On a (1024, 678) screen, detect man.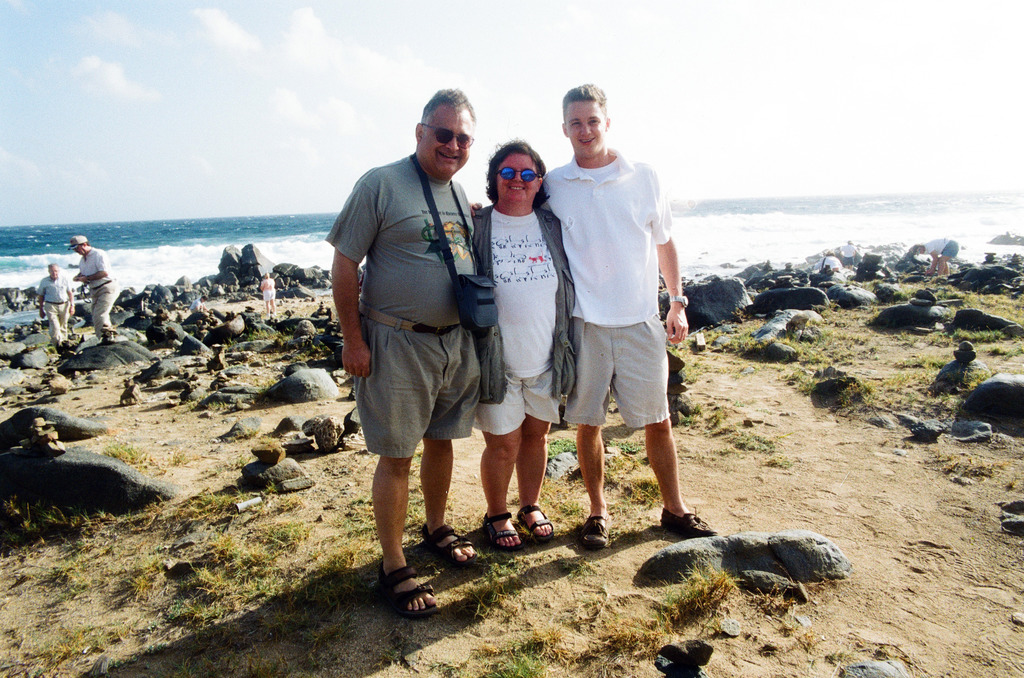
crop(61, 223, 113, 345).
